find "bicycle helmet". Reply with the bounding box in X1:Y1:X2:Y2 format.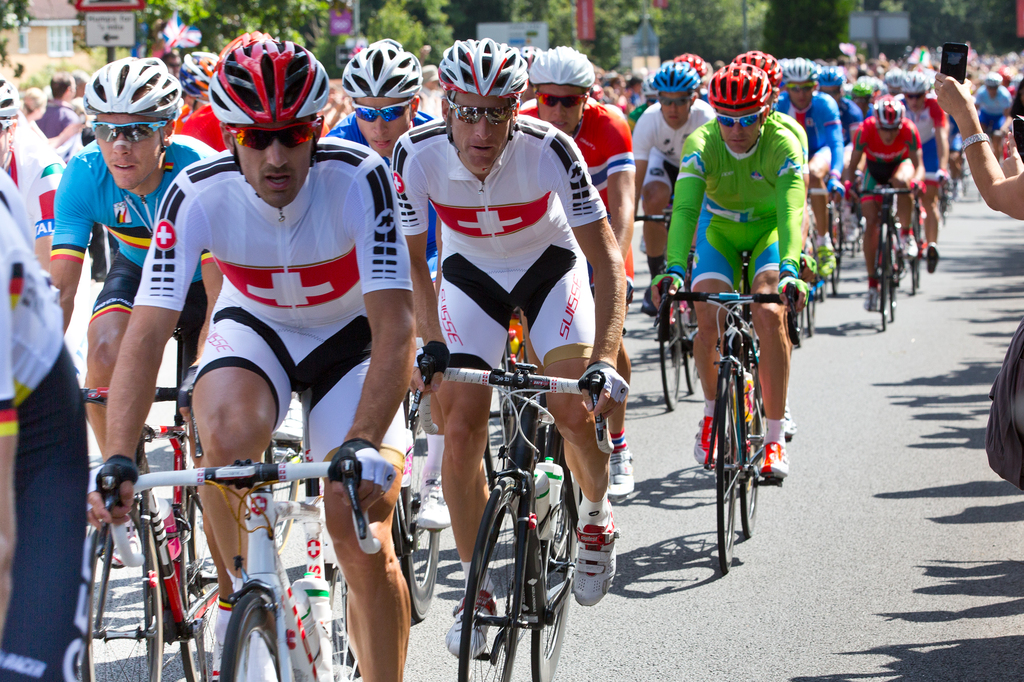
338:31:425:101.
